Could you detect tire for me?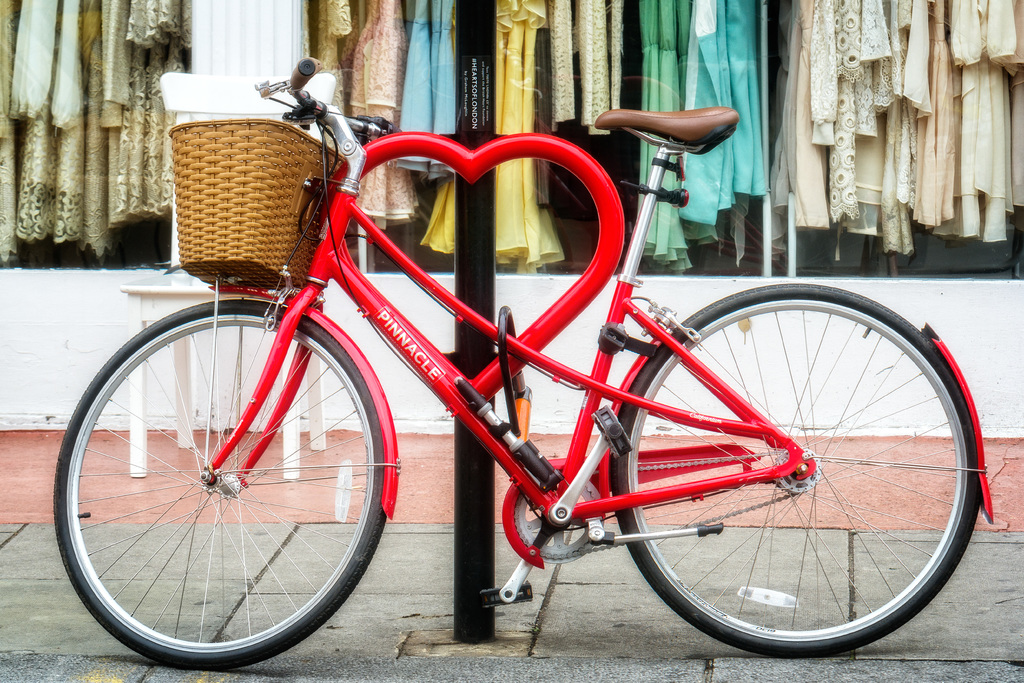
Detection result: crop(602, 283, 982, 659).
